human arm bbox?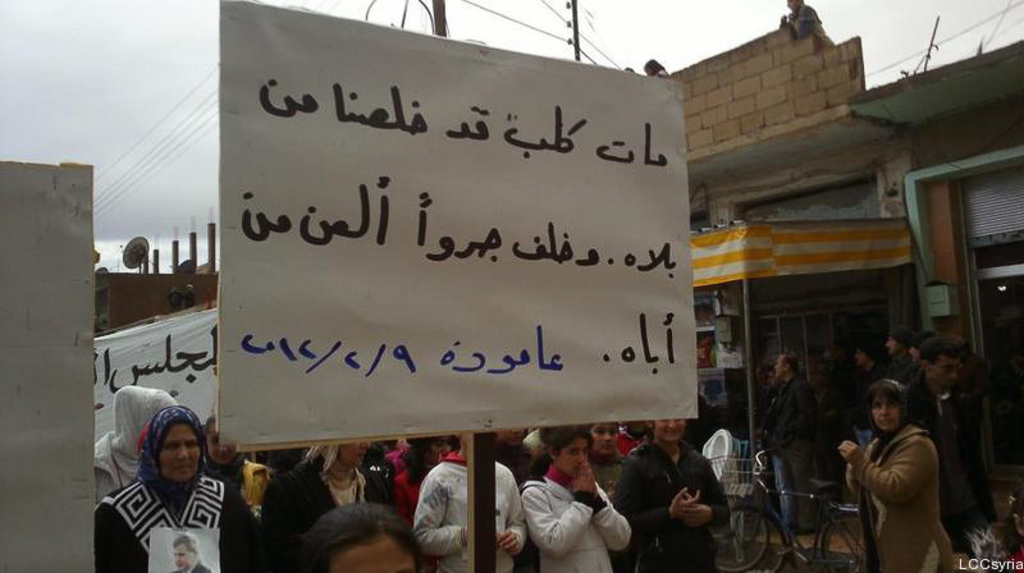
(left=799, top=375, right=817, bottom=436)
